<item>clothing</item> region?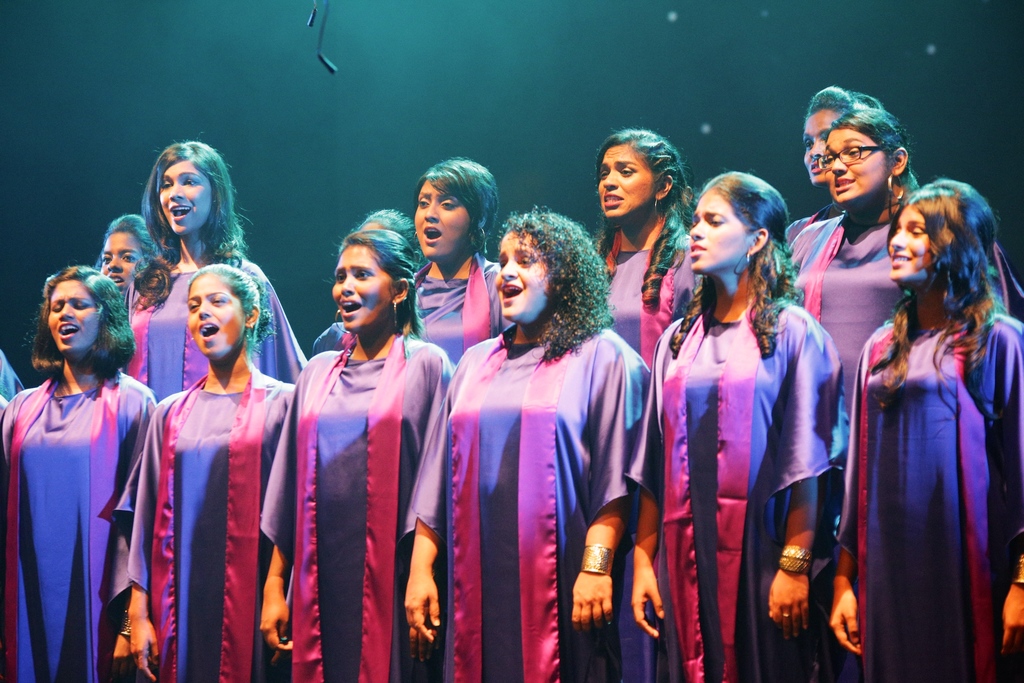
box=[627, 294, 844, 682]
